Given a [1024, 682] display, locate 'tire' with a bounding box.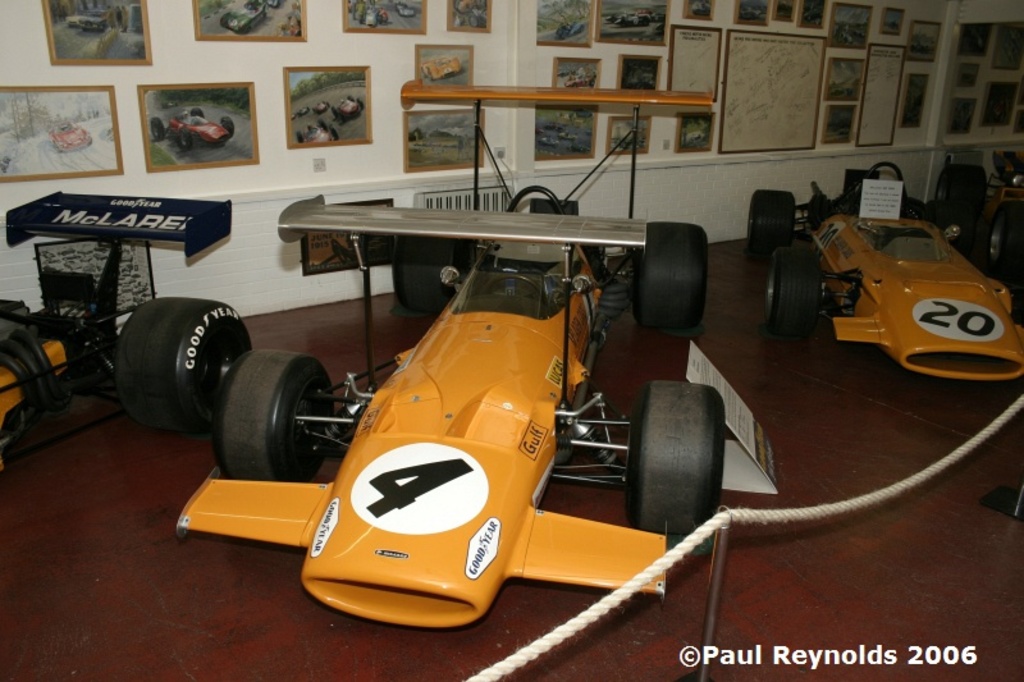
Located: <box>123,299,247,436</box>.
